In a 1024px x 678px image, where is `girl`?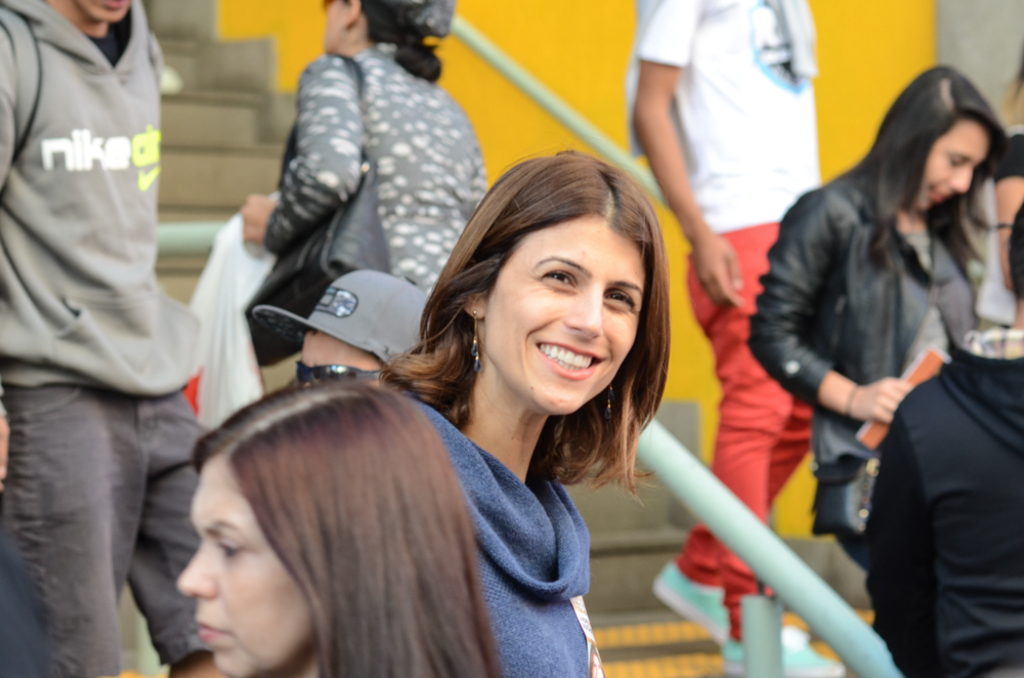
(742,65,1012,570).
